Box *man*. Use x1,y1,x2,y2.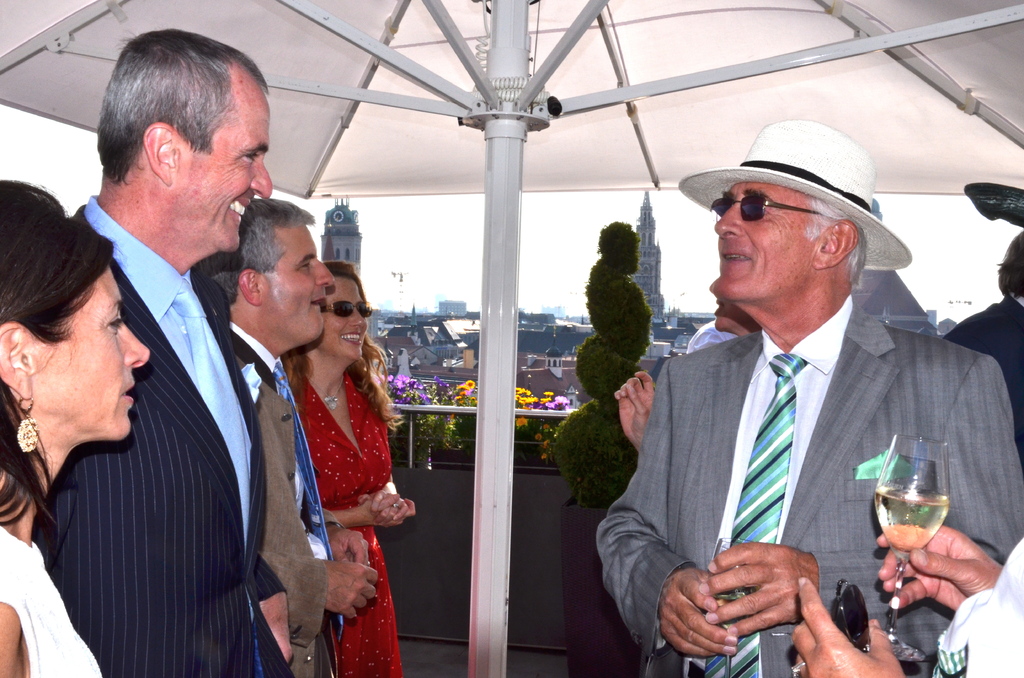
43,28,298,677.
